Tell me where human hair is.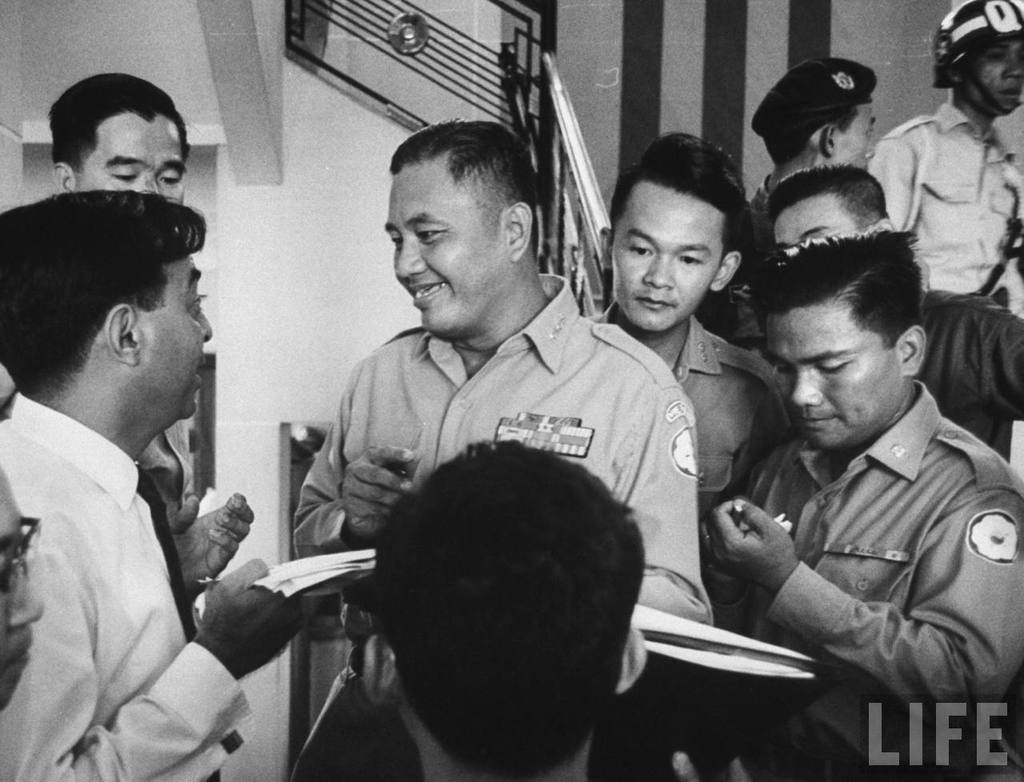
human hair is at (940, 51, 974, 82).
